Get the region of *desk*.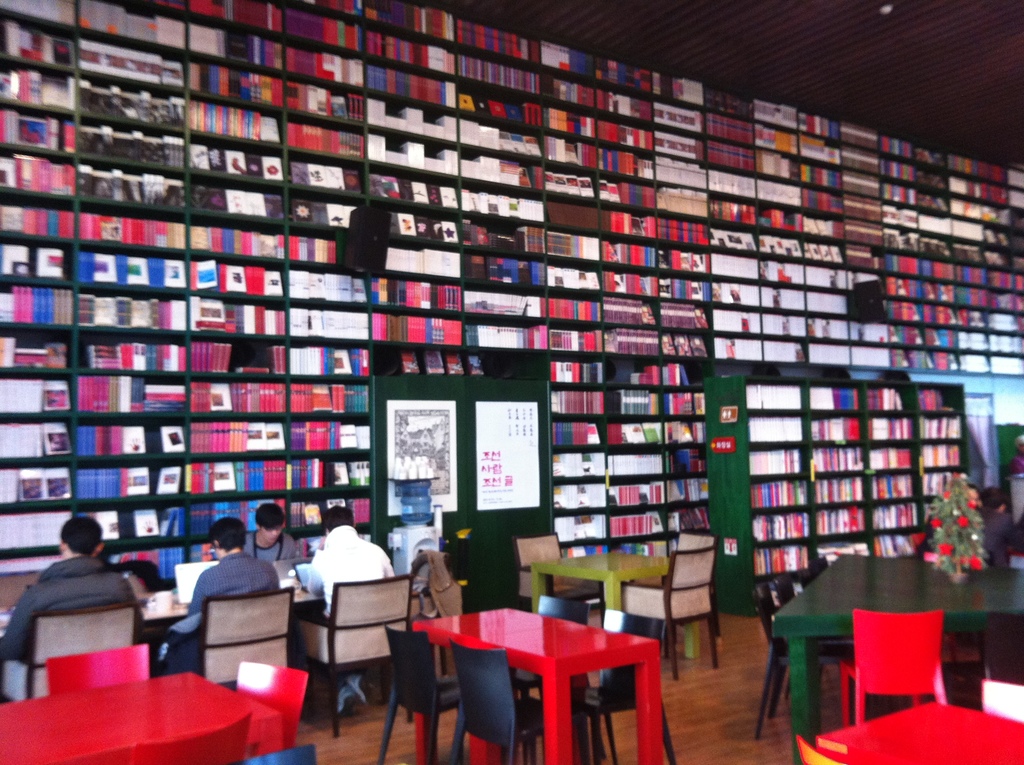
<region>0, 583, 463, 676</region>.
